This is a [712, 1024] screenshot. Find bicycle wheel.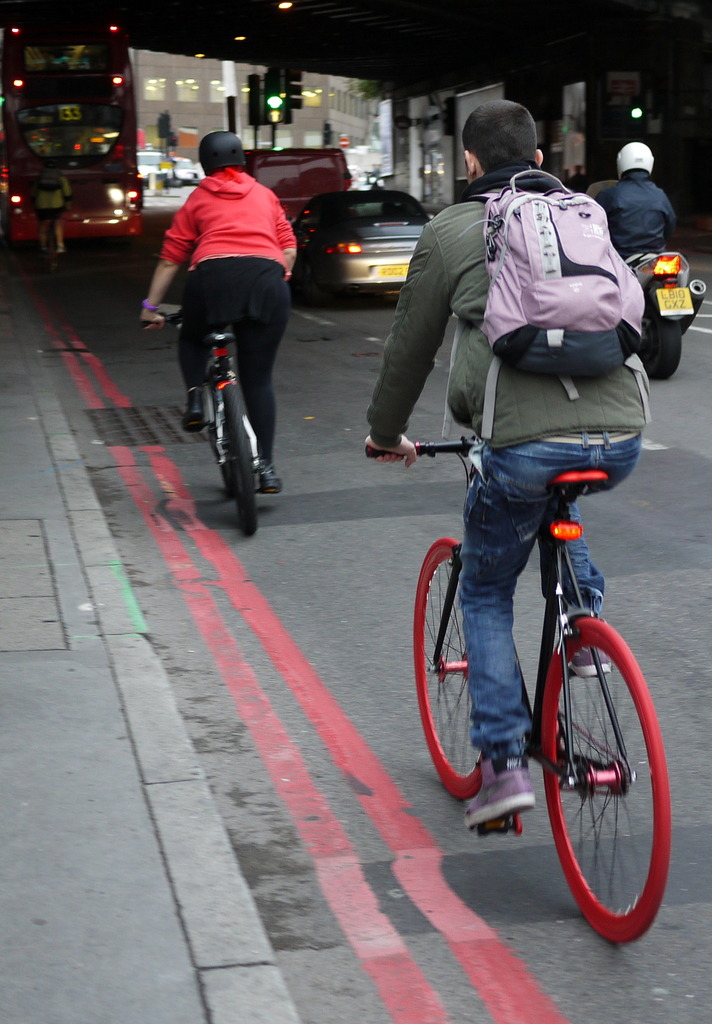
Bounding box: {"x1": 216, "y1": 377, "x2": 256, "y2": 538}.
